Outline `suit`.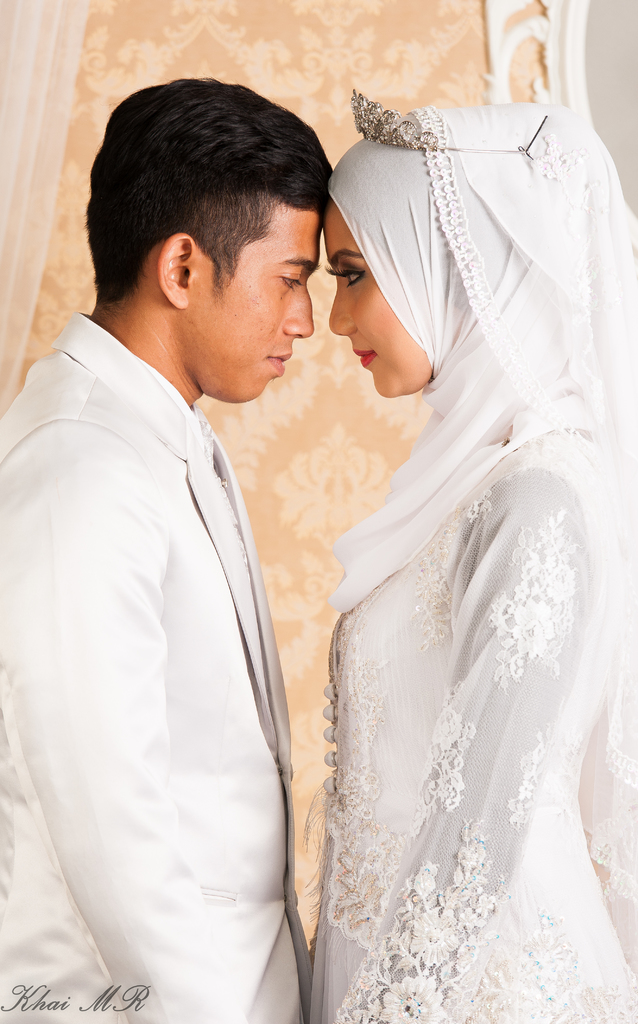
Outline: select_region(0, 317, 308, 1023).
